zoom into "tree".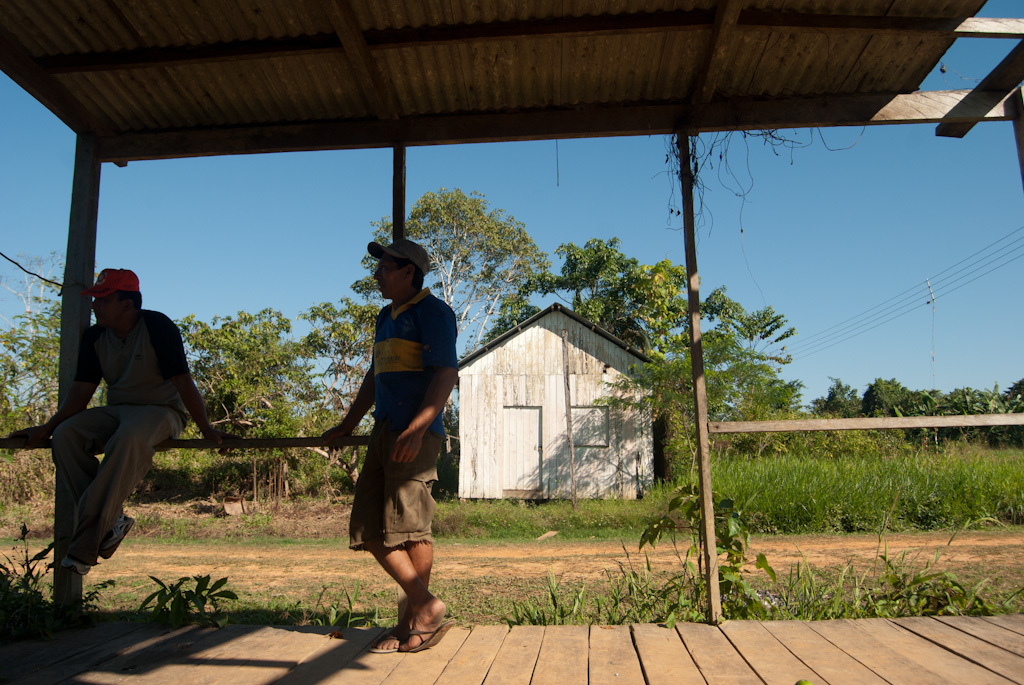
Zoom target: rect(620, 257, 680, 358).
